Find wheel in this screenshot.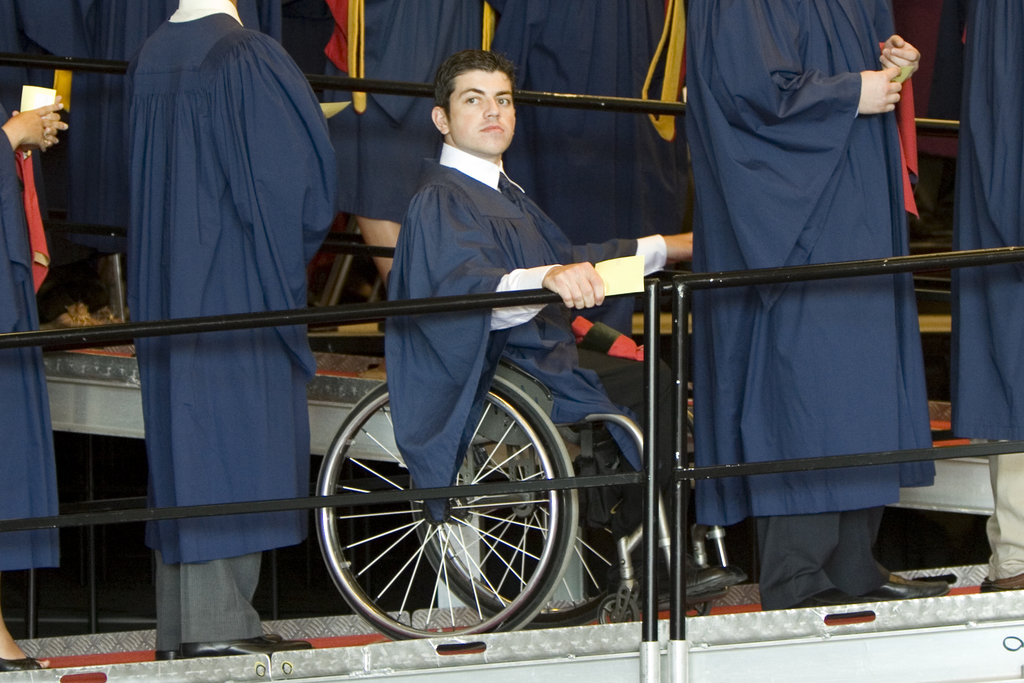
The bounding box for wheel is 598,589,636,629.
